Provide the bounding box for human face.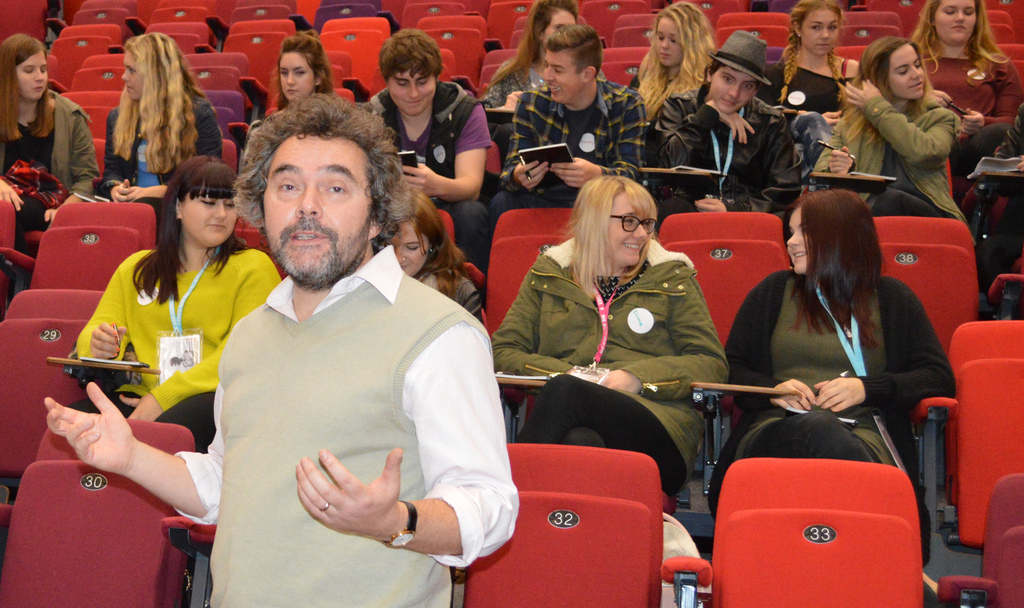
[934,0,979,48].
